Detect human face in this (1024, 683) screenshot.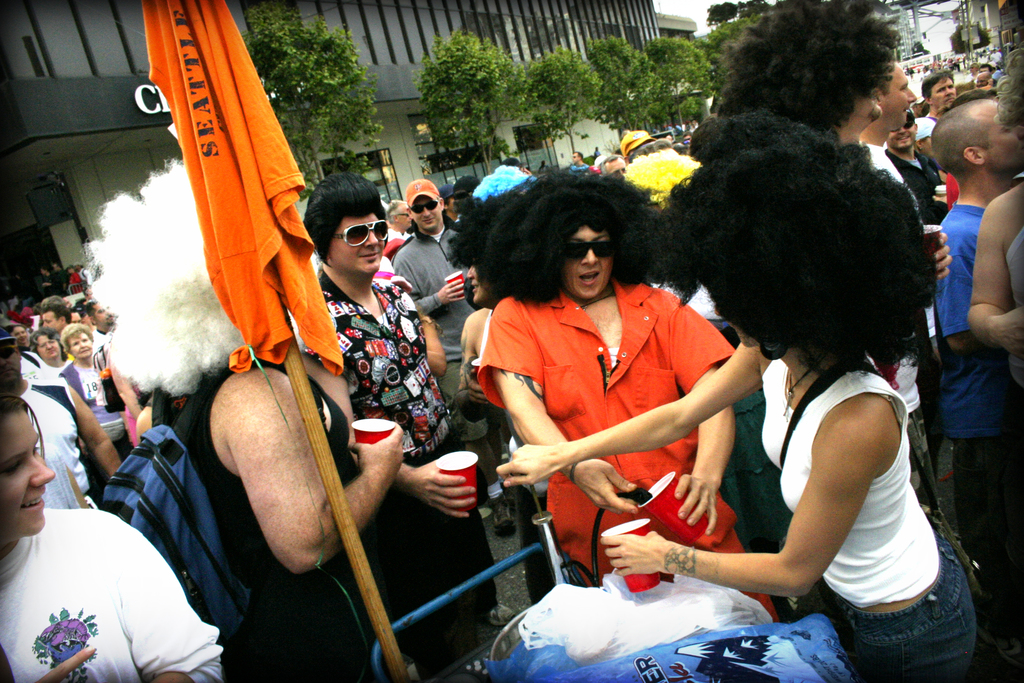
Detection: [left=43, top=308, right=58, bottom=331].
